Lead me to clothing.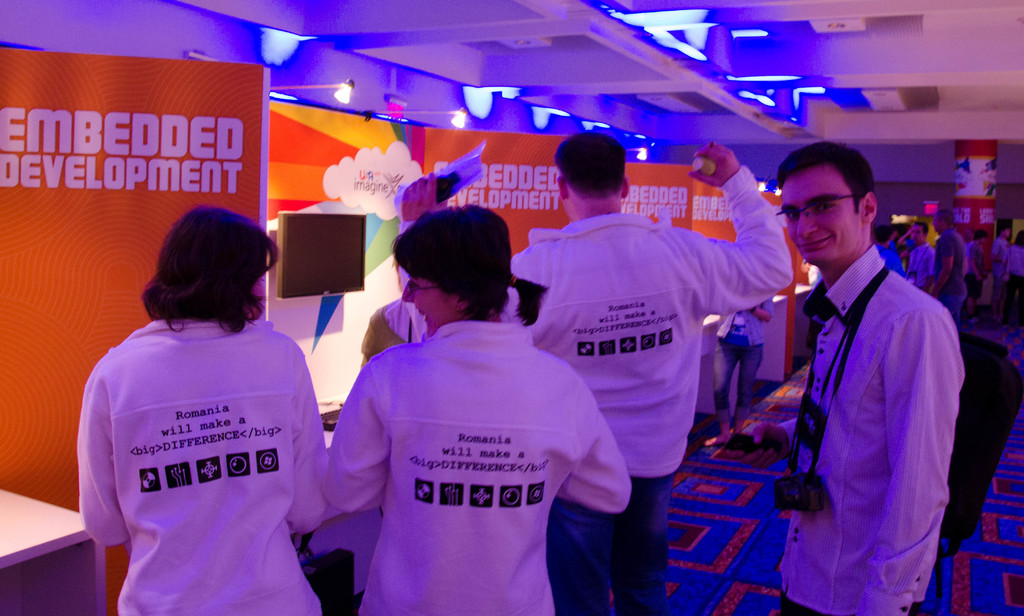
Lead to bbox(74, 317, 338, 615).
